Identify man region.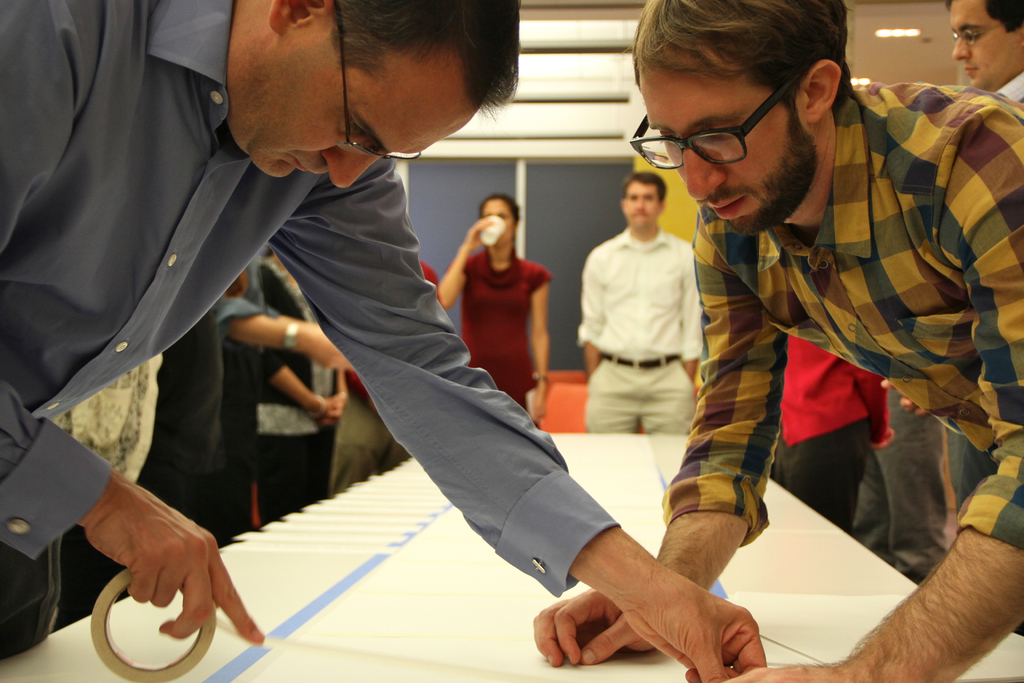
Region: [x1=943, y1=0, x2=1023, y2=104].
